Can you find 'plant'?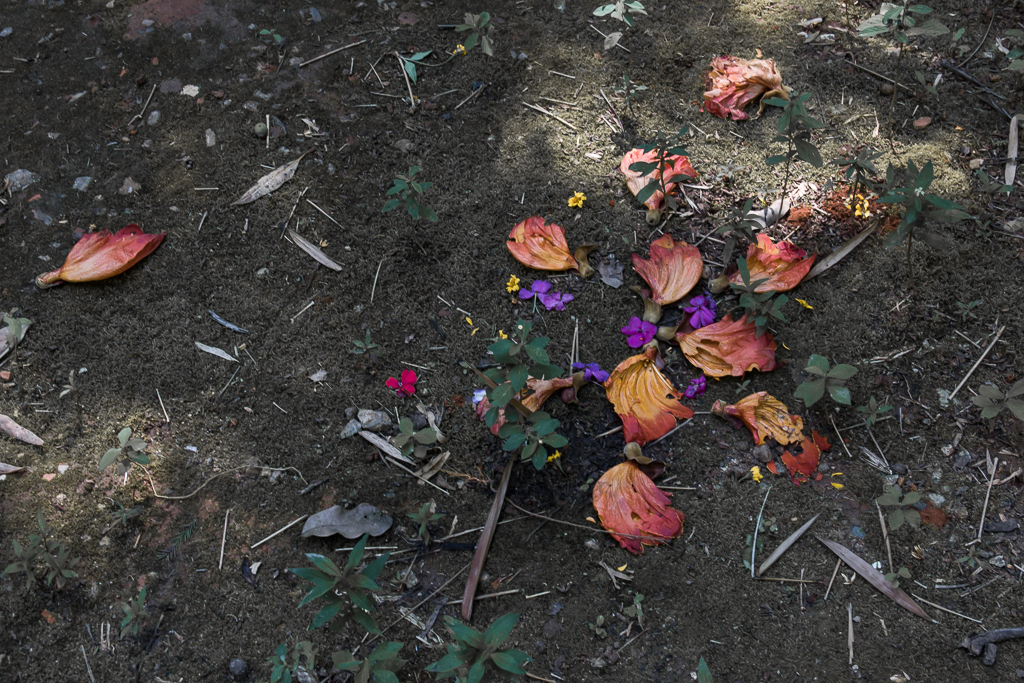
Yes, bounding box: <box>831,147,881,197</box>.
